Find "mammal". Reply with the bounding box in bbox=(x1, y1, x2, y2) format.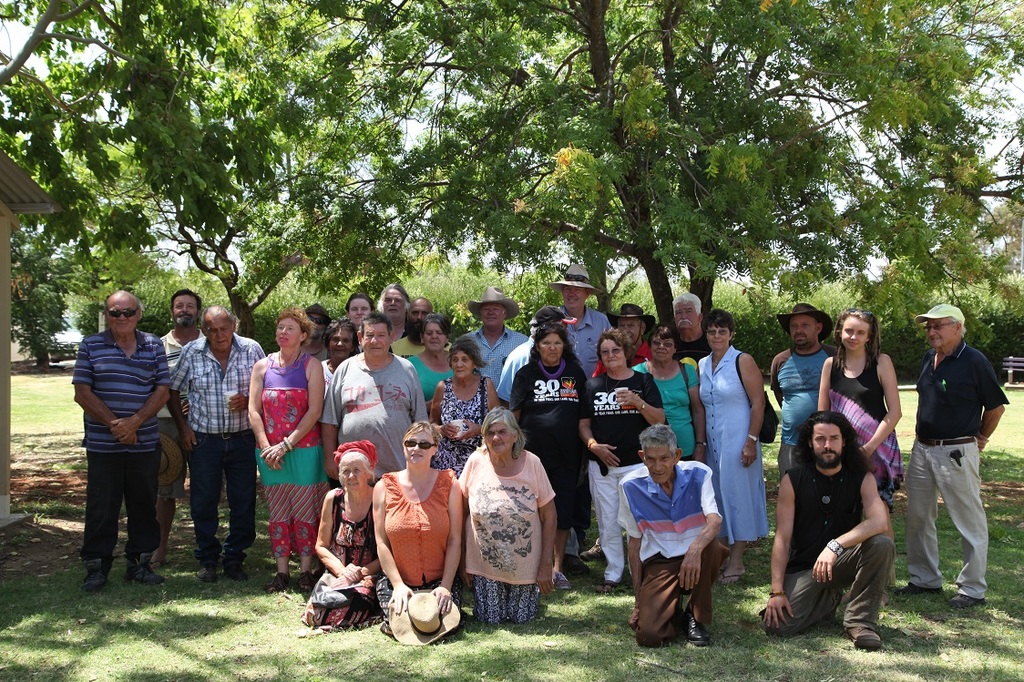
bbox=(425, 335, 498, 480).
